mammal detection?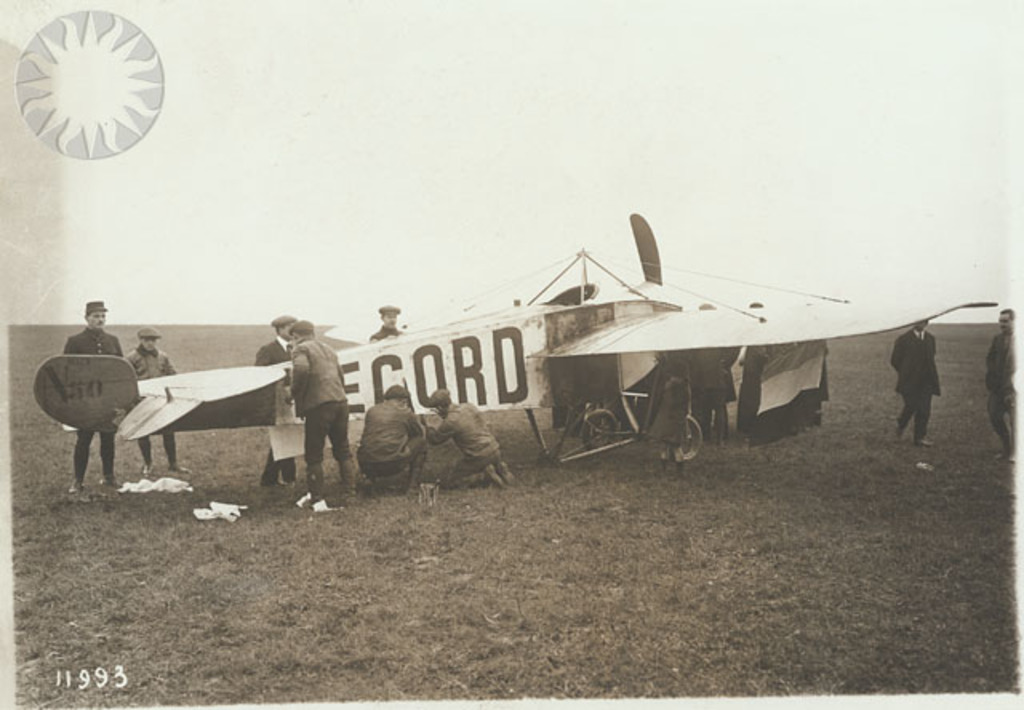
rect(979, 307, 1016, 459)
